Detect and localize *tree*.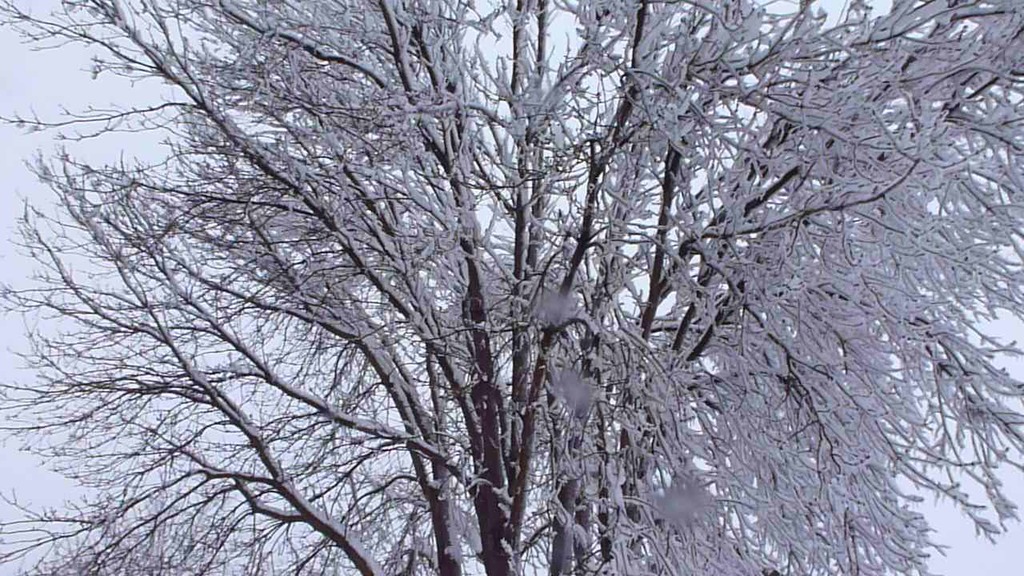
Localized at region(2, 0, 1012, 575).
